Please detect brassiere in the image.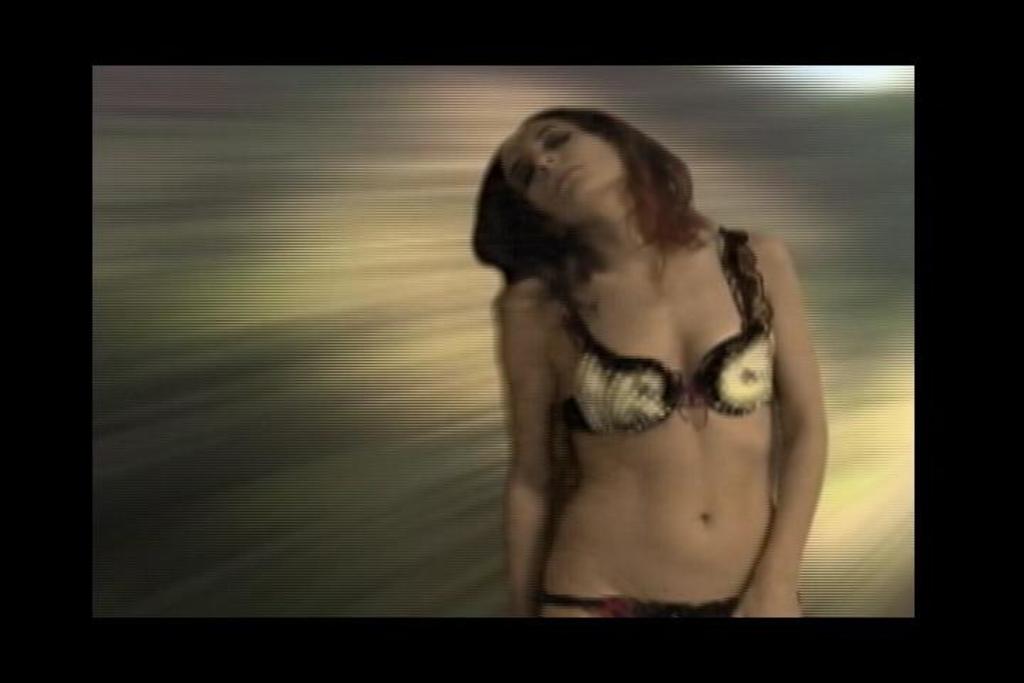
box(545, 219, 794, 435).
